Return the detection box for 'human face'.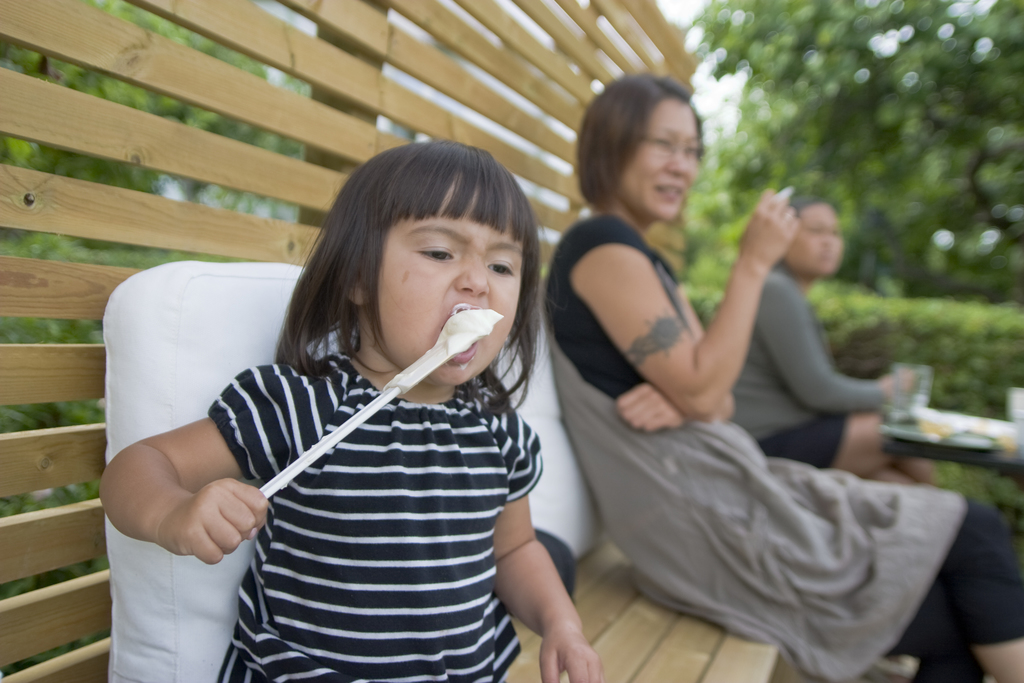
<region>369, 183, 525, 385</region>.
